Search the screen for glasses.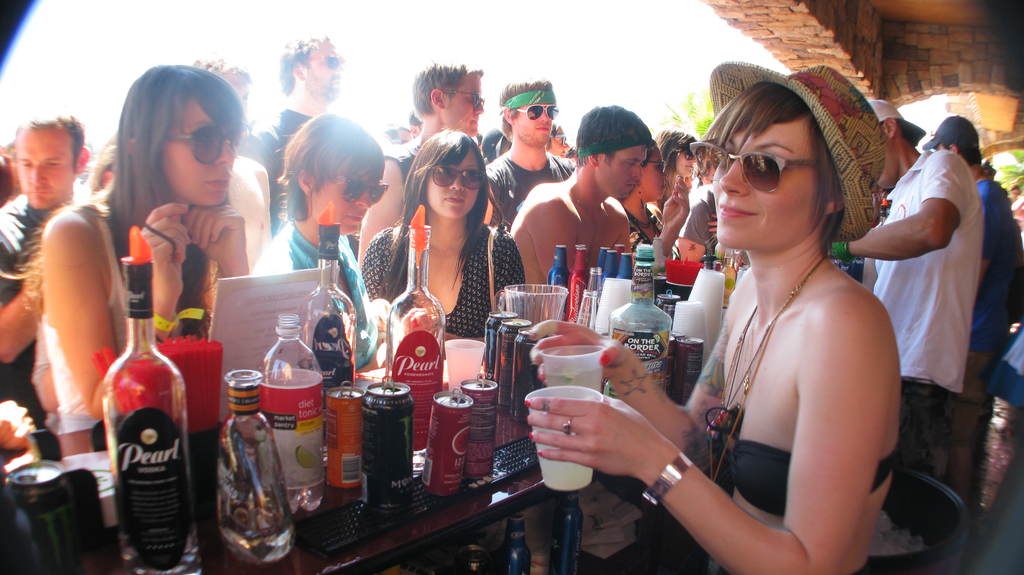
Found at crop(319, 51, 346, 70).
